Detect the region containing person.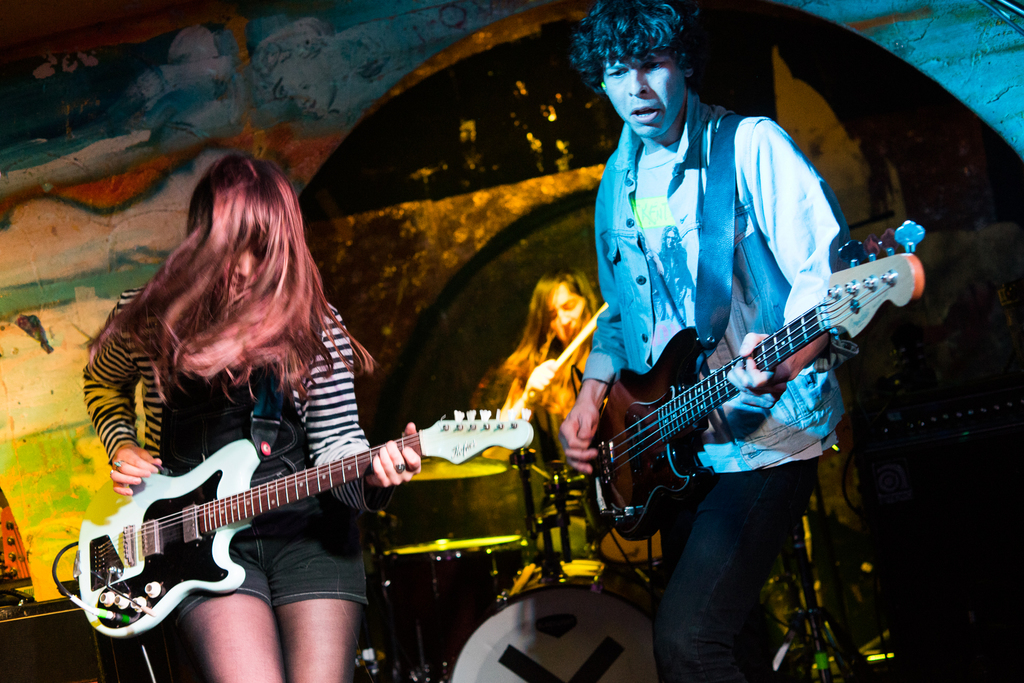
crop(471, 263, 645, 586).
